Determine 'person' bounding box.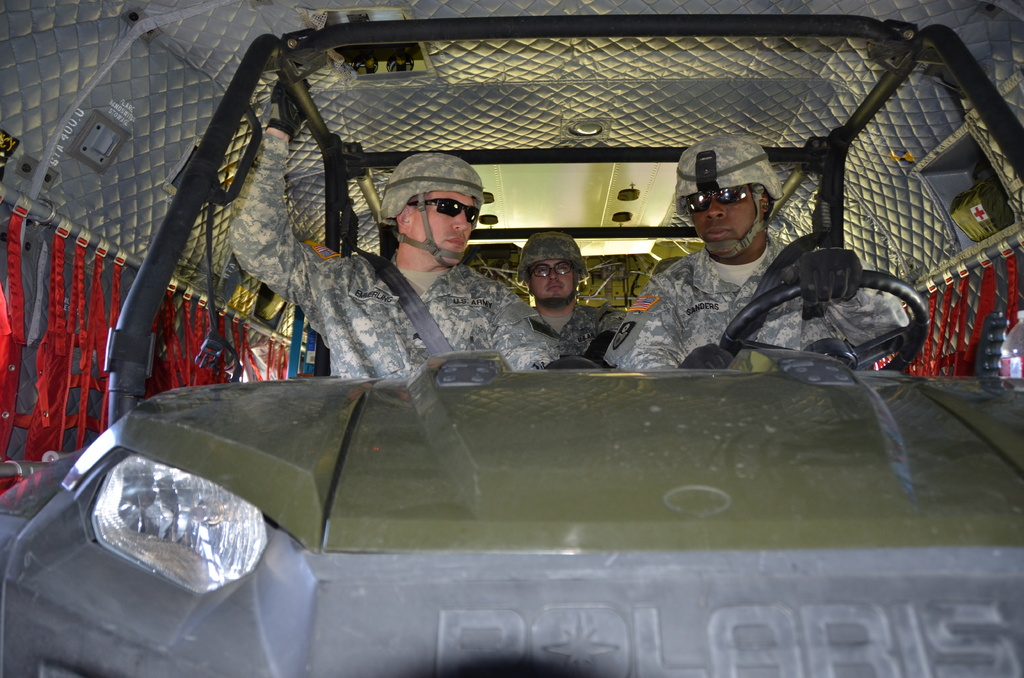
Determined: bbox=[228, 47, 596, 383].
